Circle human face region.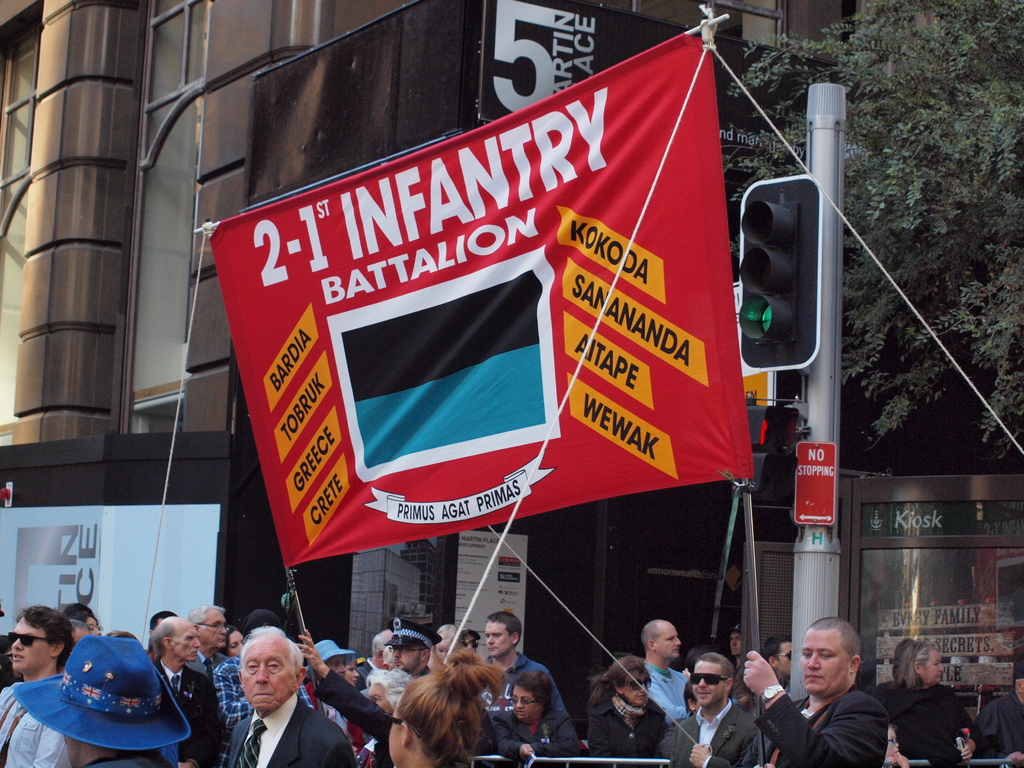
Region: [x1=344, y1=660, x2=358, y2=688].
